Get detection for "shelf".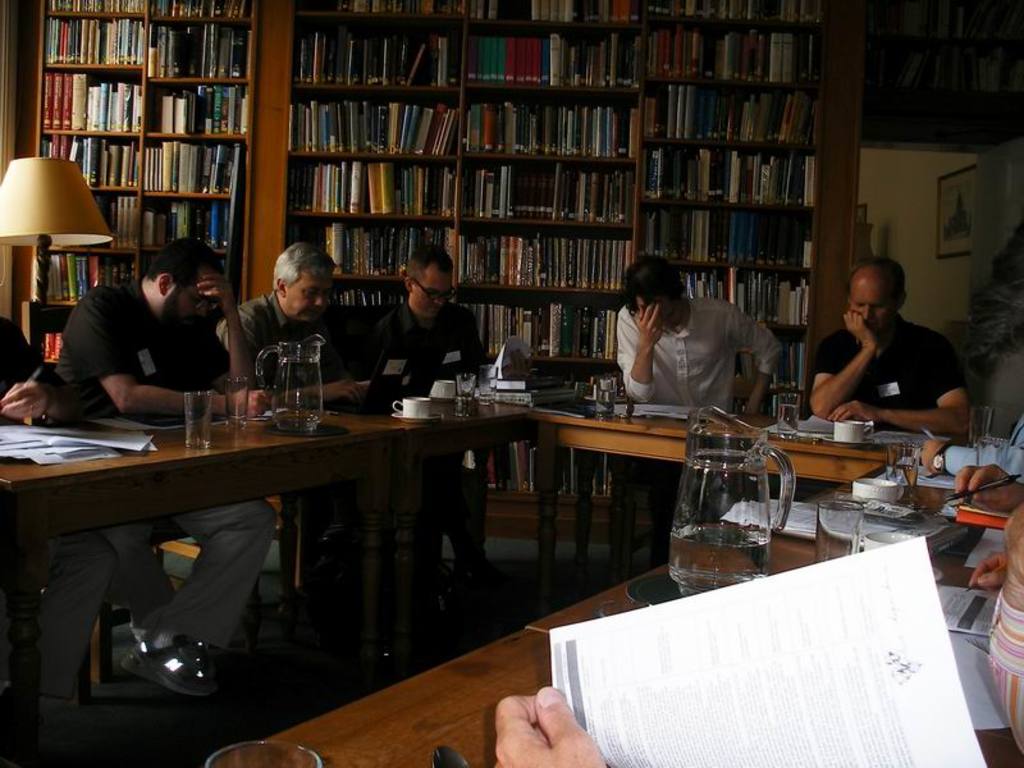
Detection: 142 142 236 192.
